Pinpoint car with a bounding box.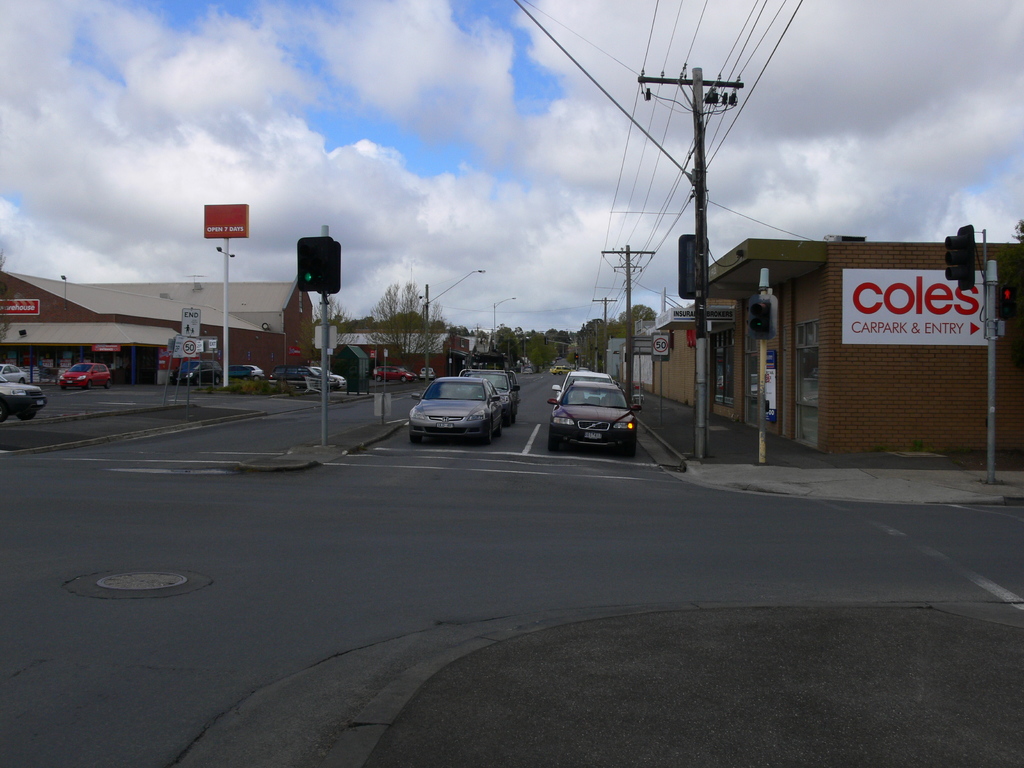
552, 383, 639, 449.
